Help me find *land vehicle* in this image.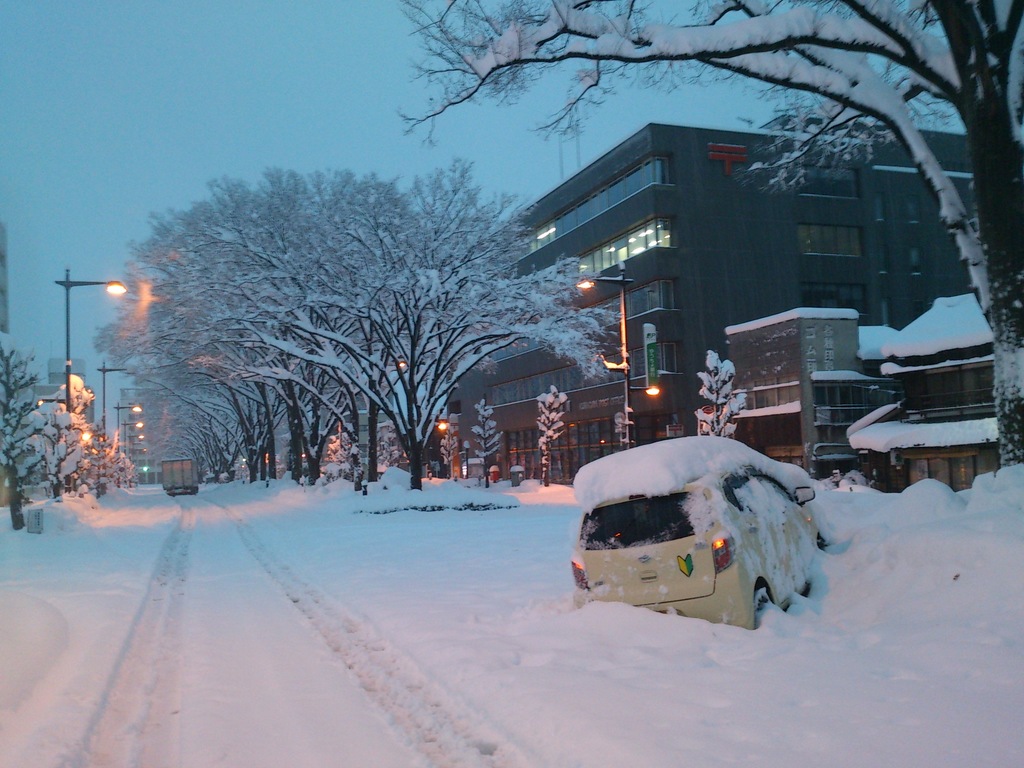
Found it: [left=159, top=455, right=202, bottom=500].
